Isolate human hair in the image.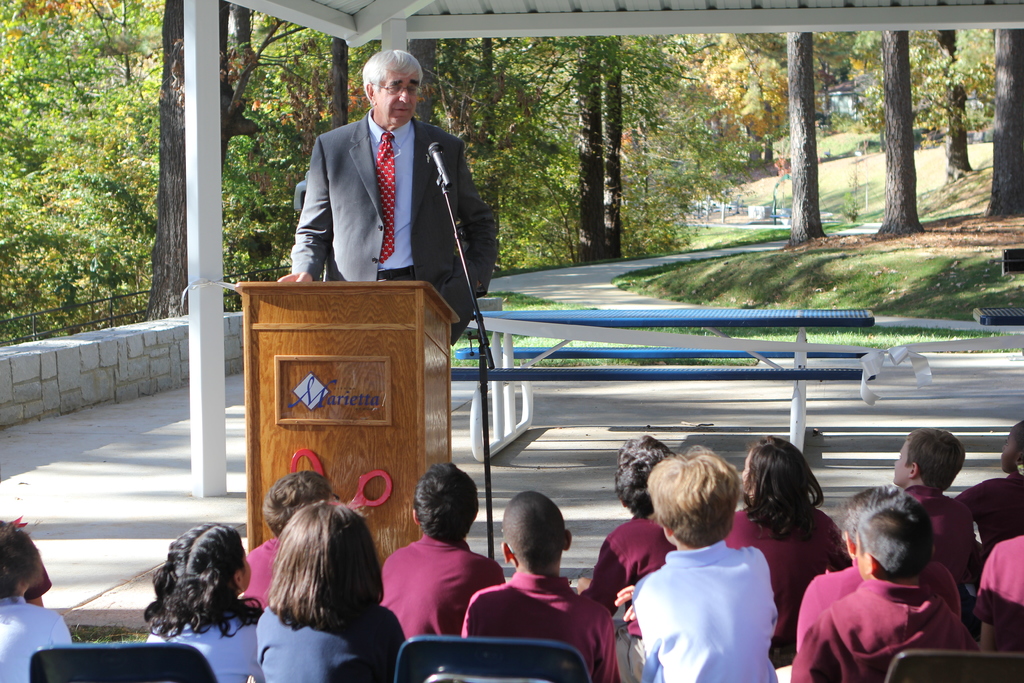
Isolated region: locate(906, 425, 965, 495).
